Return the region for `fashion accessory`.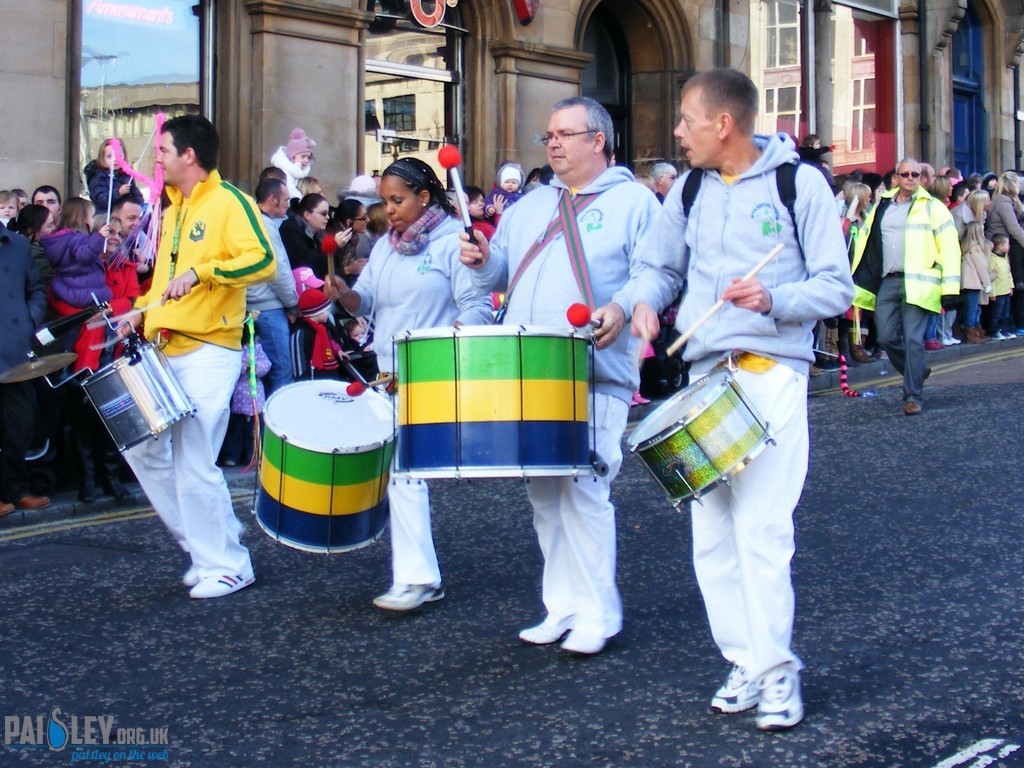
locate(1010, 331, 1019, 335).
